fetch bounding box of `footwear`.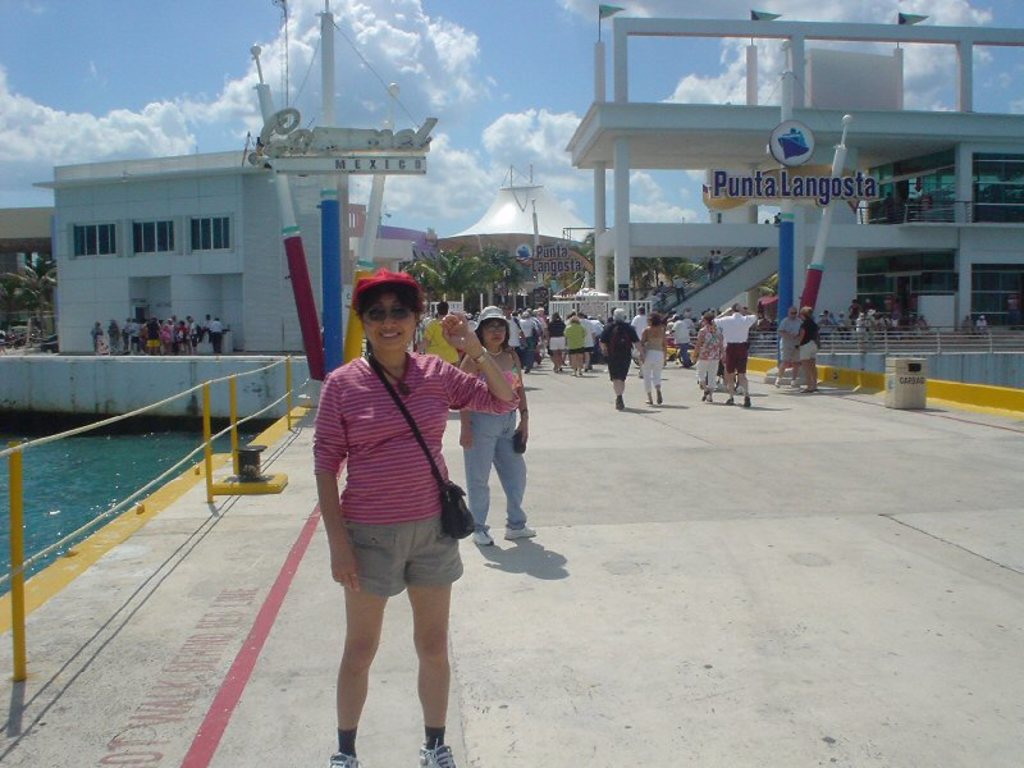
Bbox: locate(643, 397, 653, 406).
